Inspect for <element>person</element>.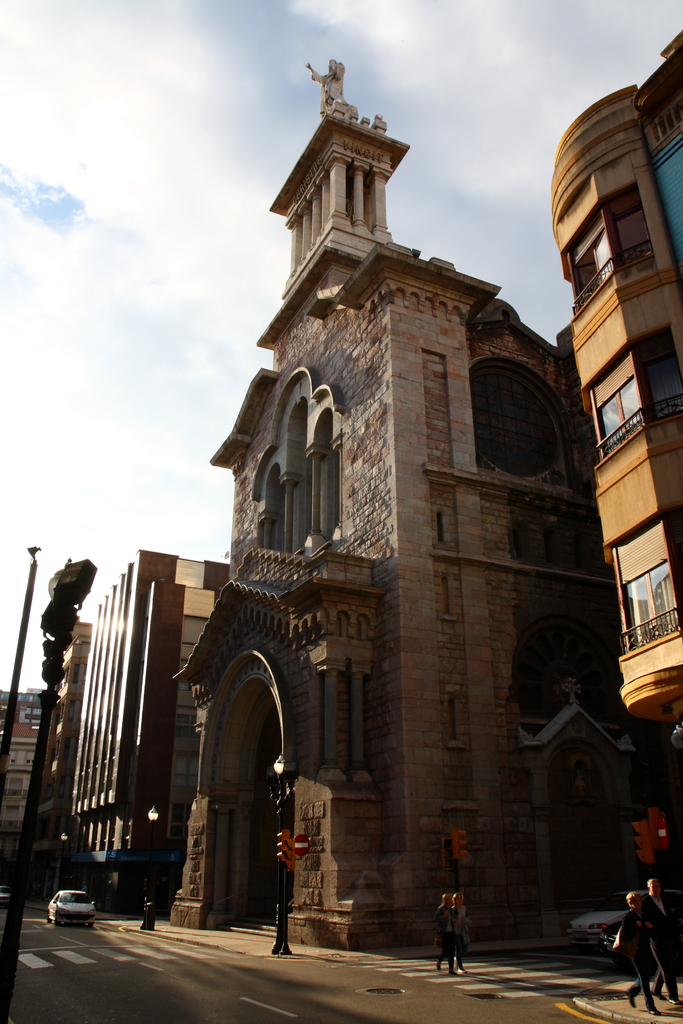
Inspection: 451 886 470 979.
